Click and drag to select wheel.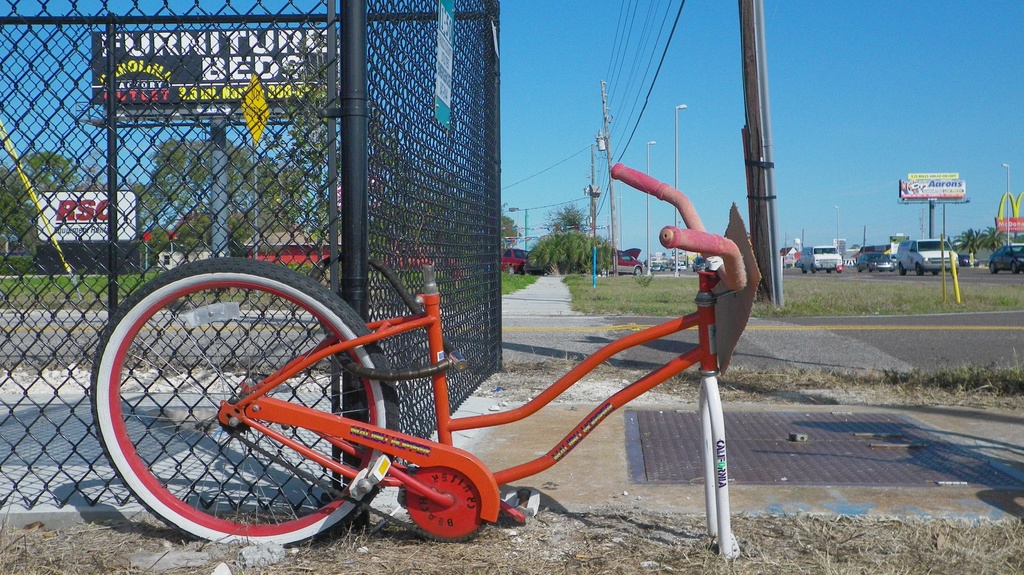
Selection: left=92, top=279, right=460, bottom=539.
